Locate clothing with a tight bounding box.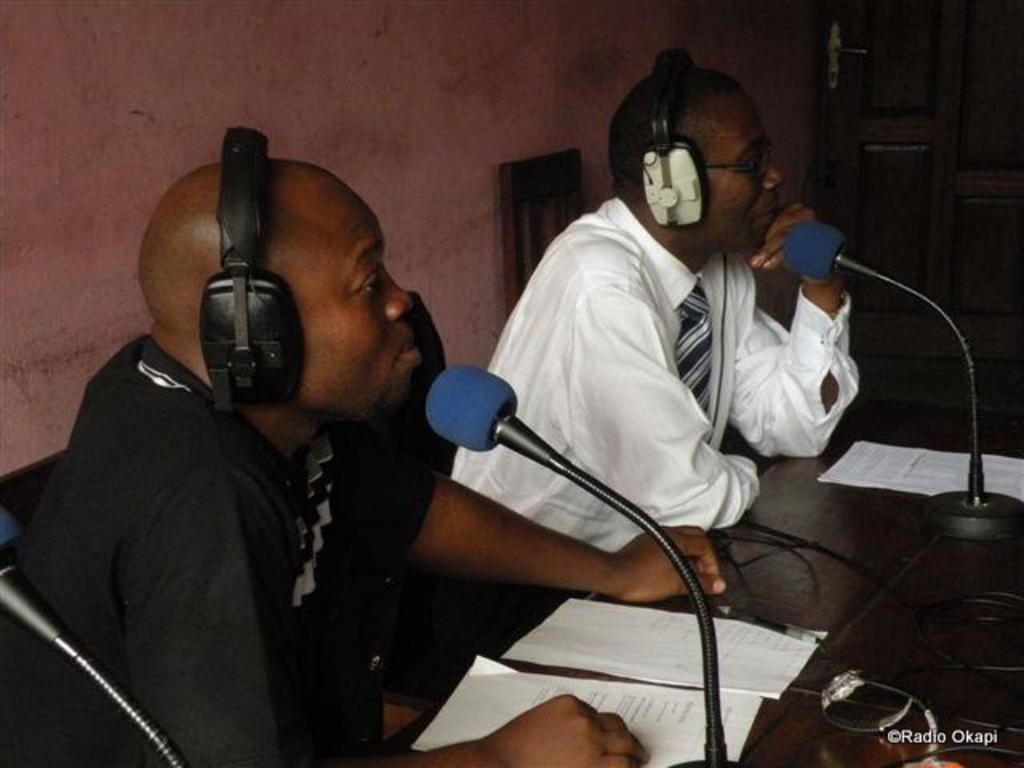
(x1=0, y1=330, x2=442, y2=766).
